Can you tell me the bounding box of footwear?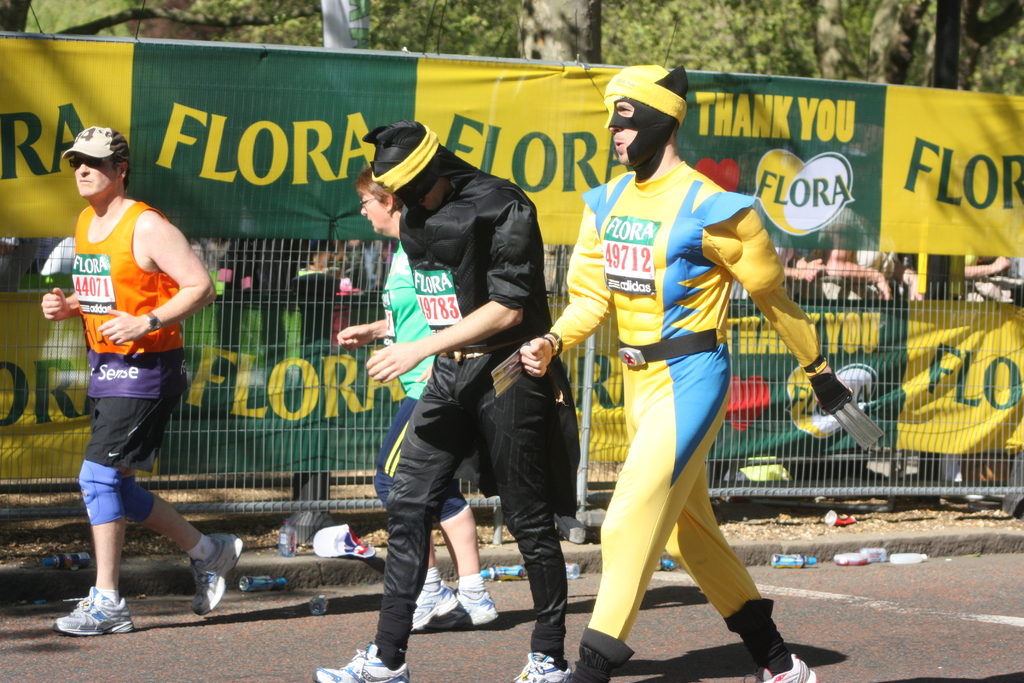
310,641,412,682.
